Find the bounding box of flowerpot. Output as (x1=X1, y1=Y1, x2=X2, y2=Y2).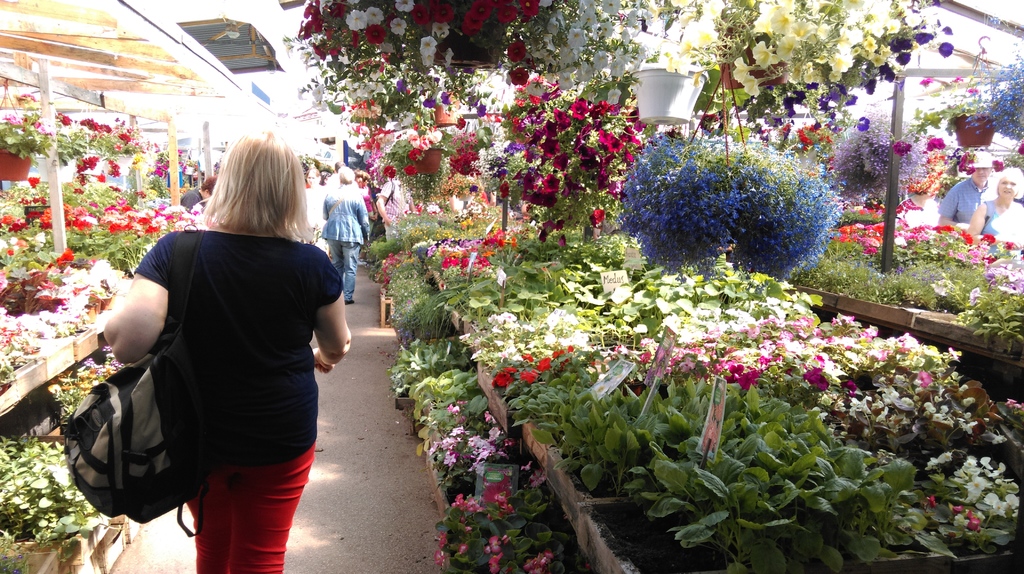
(x1=423, y1=90, x2=458, y2=126).
